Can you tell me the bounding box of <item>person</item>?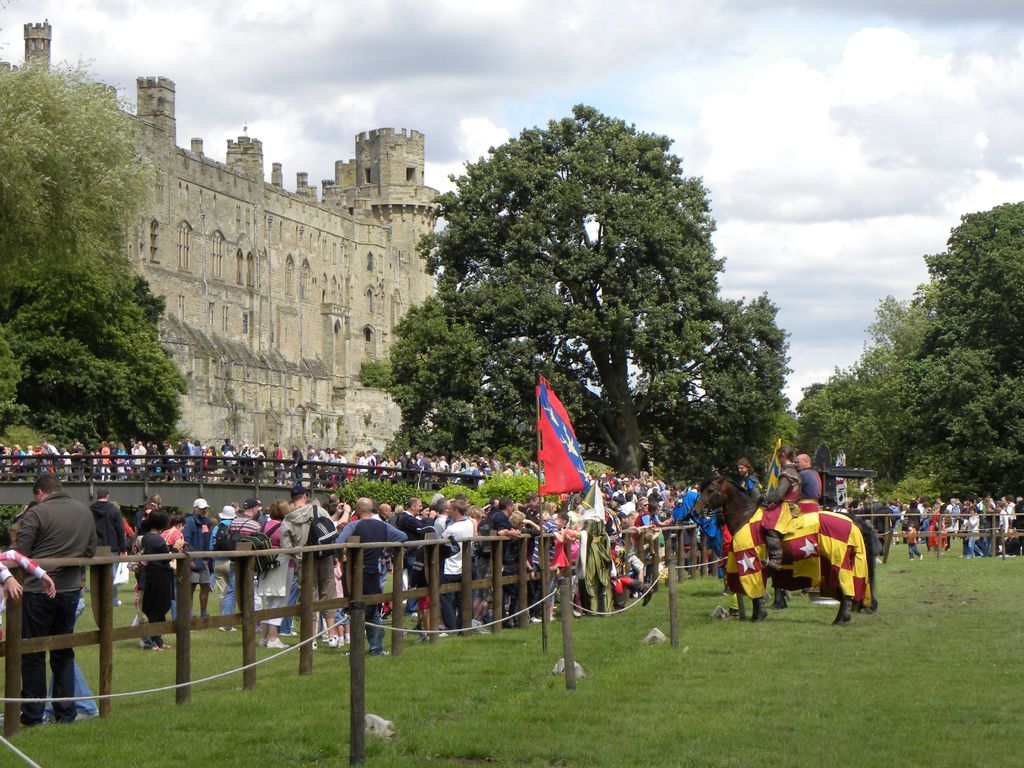
BBox(143, 505, 191, 646).
